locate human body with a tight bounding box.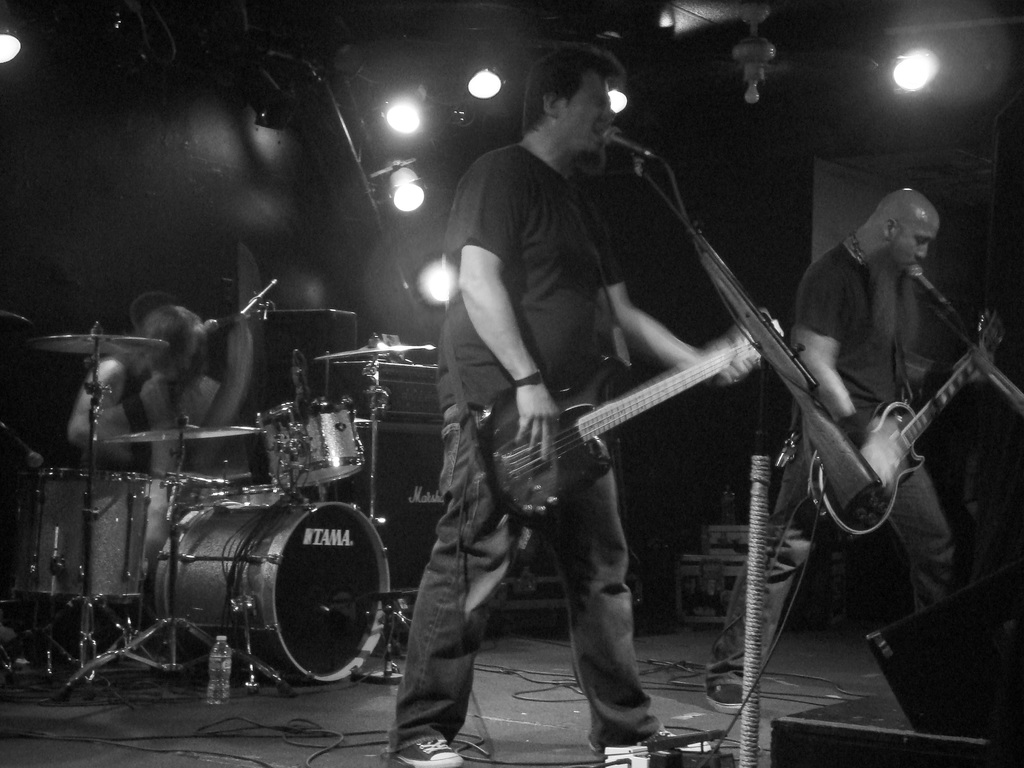
Rect(146, 305, 301, 577).
